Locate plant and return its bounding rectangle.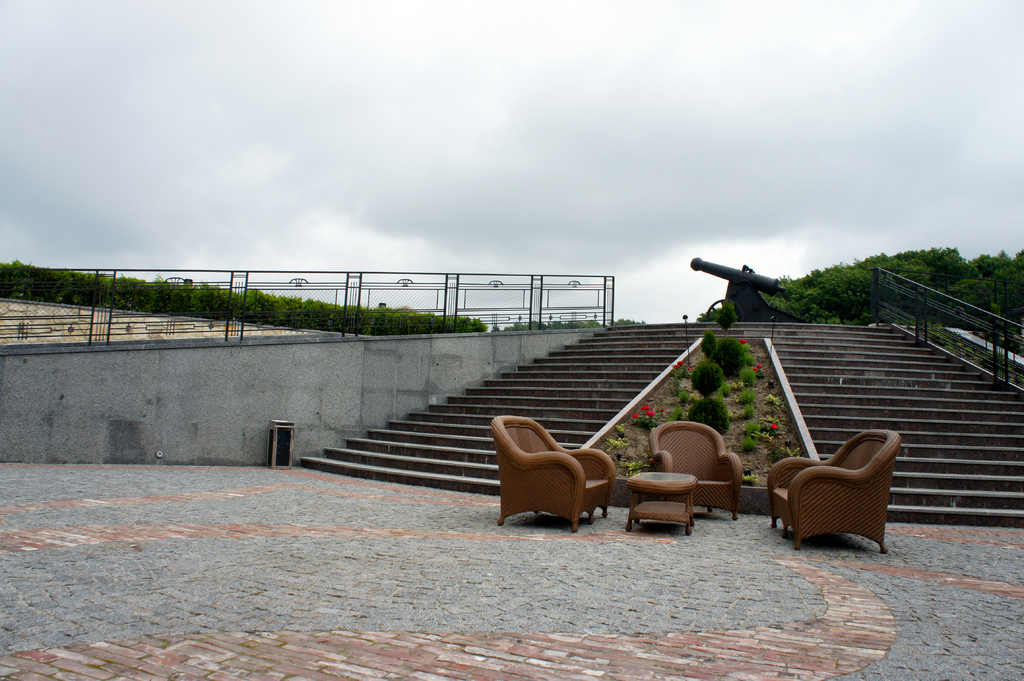
rect(745, 399, 755, 416).
